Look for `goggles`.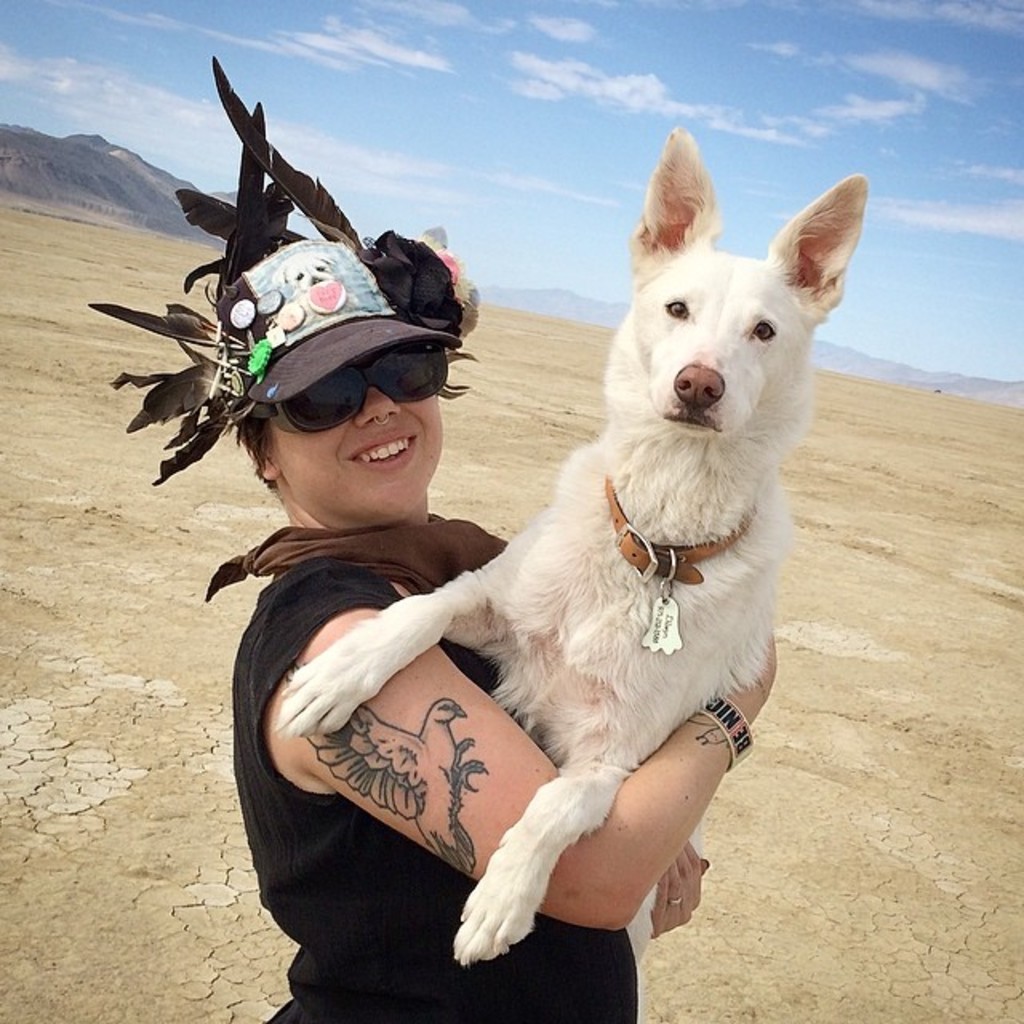
Found: <box>226,347,443,440</box>.
